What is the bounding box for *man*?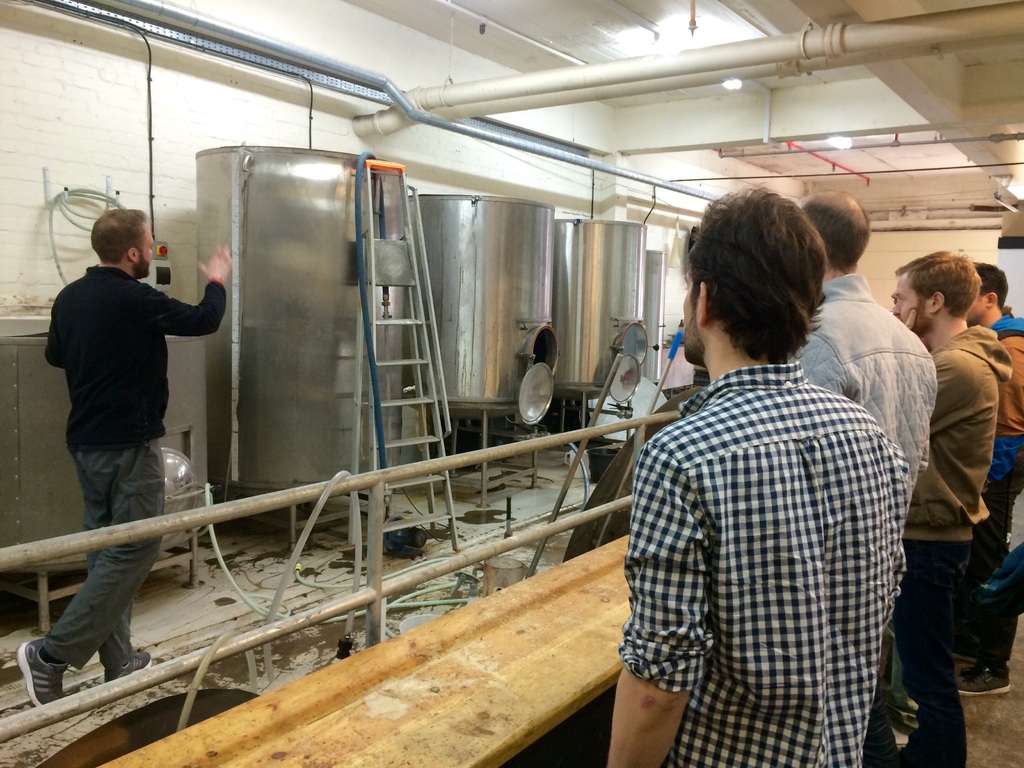
790 187 939 767.
